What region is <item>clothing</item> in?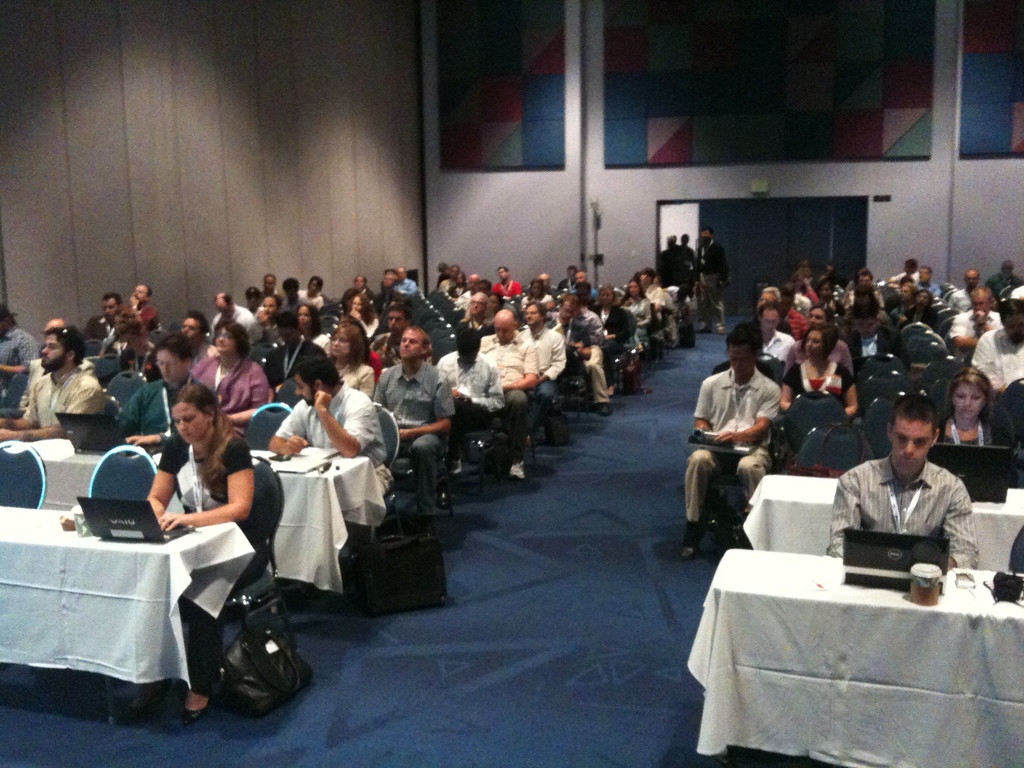
Rect(668, 284, 689, 303).
